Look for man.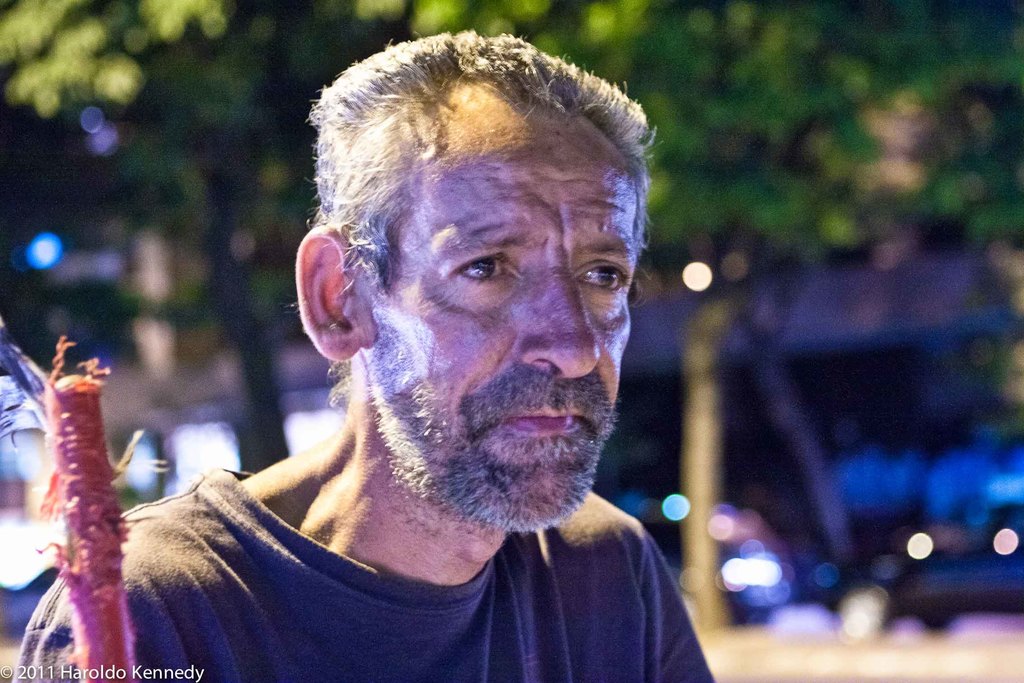
Found: l=95, t=38, r=759, b=679.
